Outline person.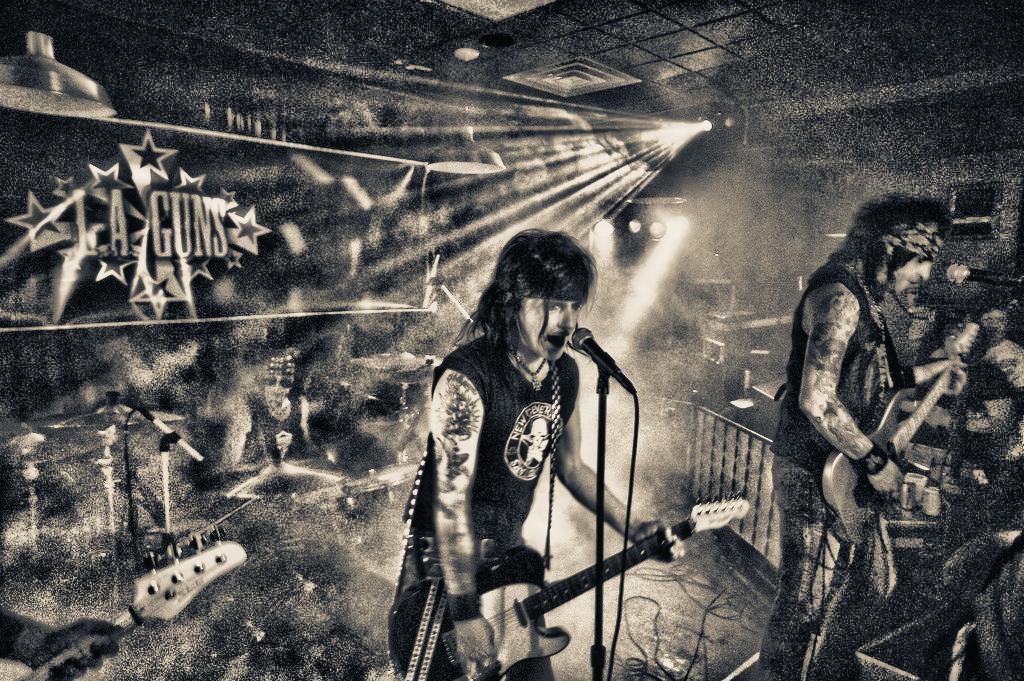
Outline: 412 221 656 680.
